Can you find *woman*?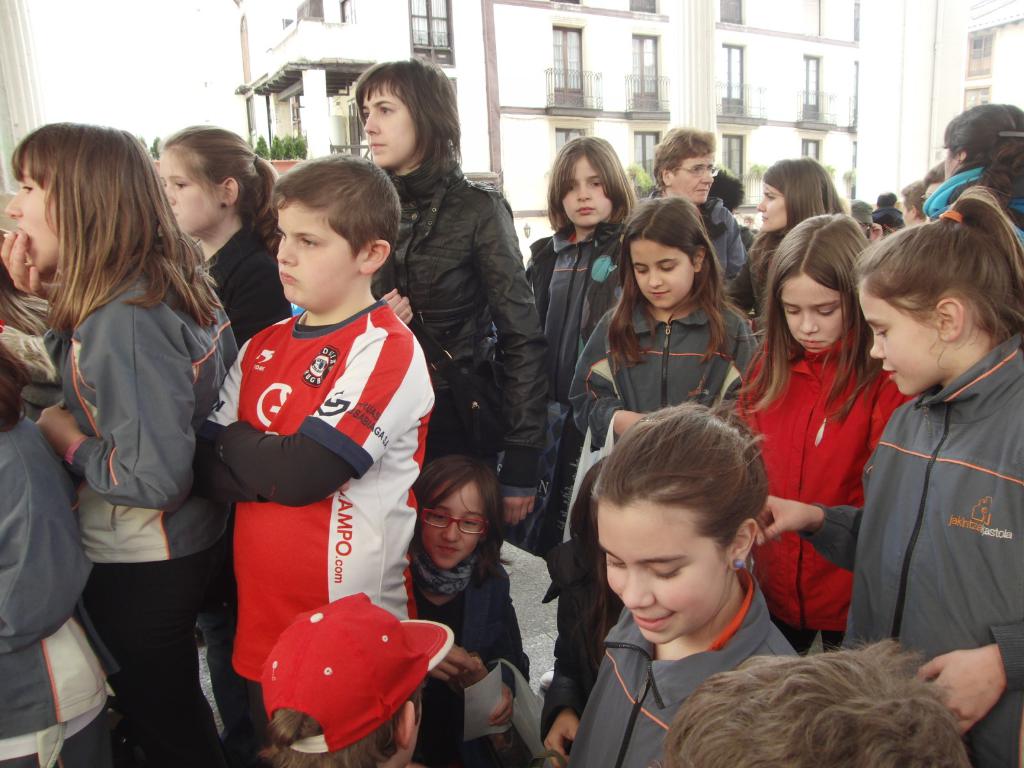
Yes, bounding box: pyautogui.locateOnScreen(0, 127, 245, 765).
